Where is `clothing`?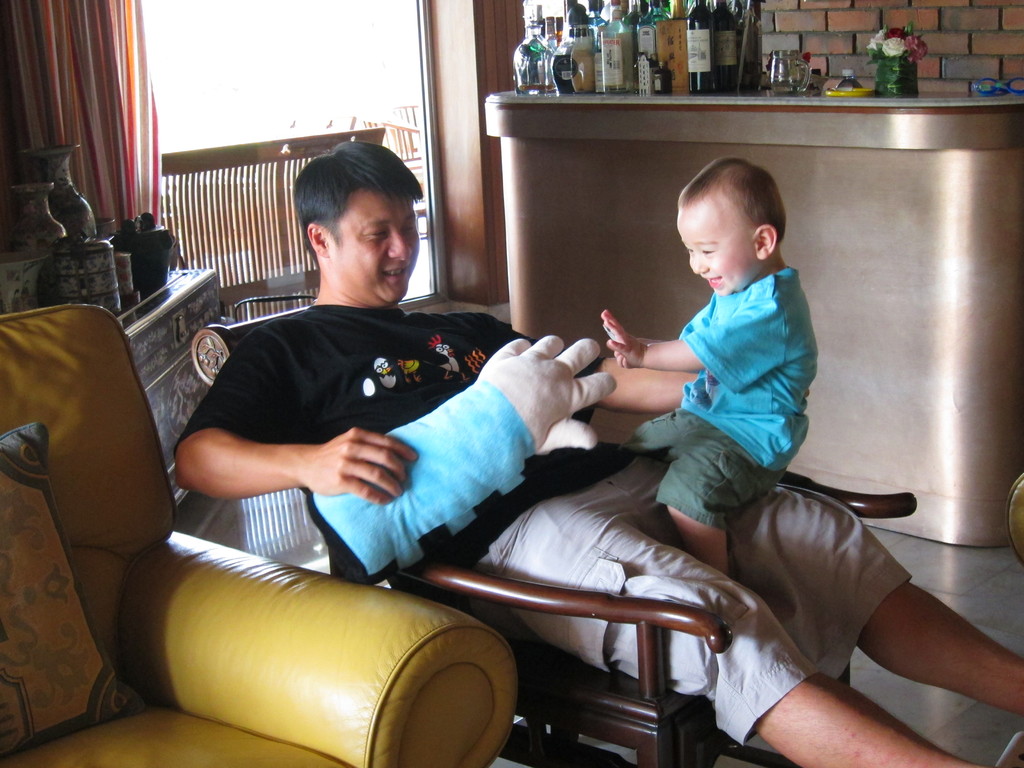
[x1=162, y1=298, x2=921, y2=757].
